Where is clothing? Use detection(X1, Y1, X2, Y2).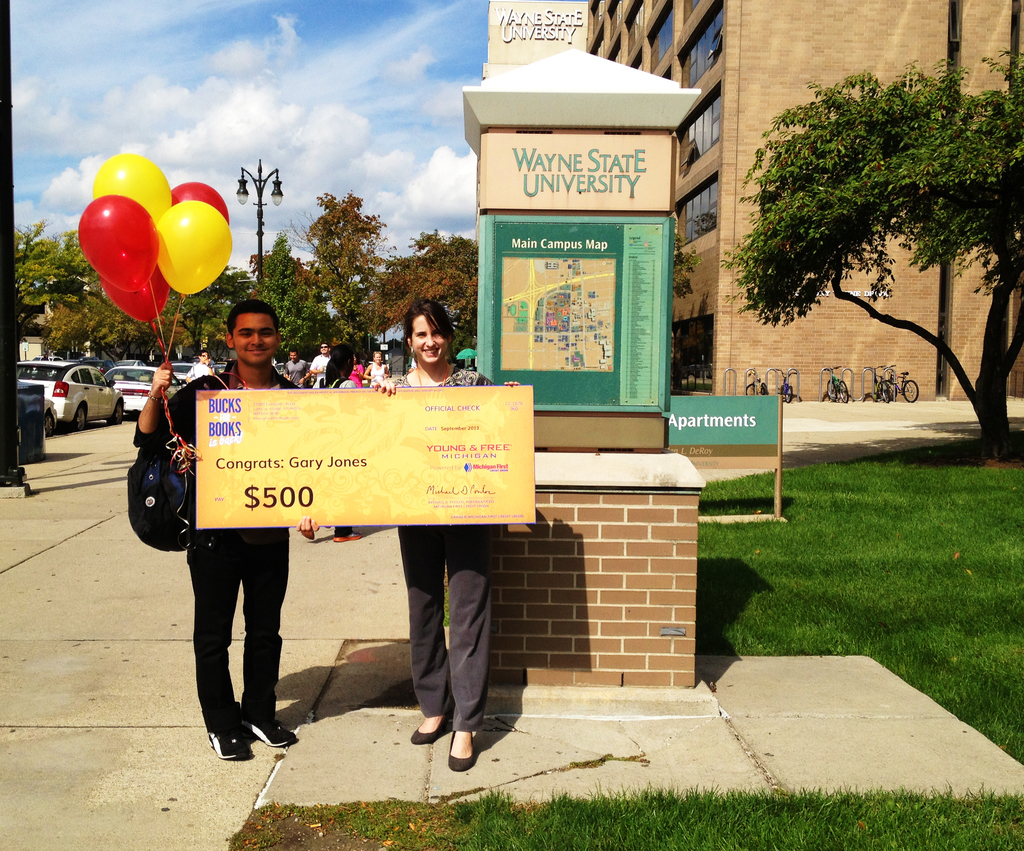
detection(316, 350, 329, 377).
